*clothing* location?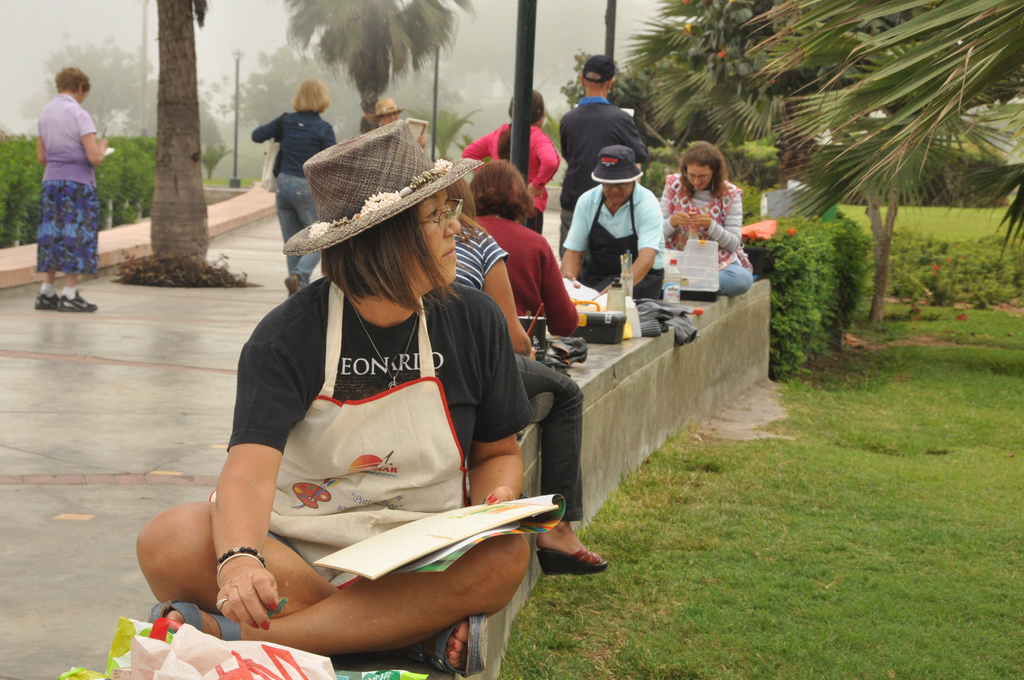
217/269/533/590
